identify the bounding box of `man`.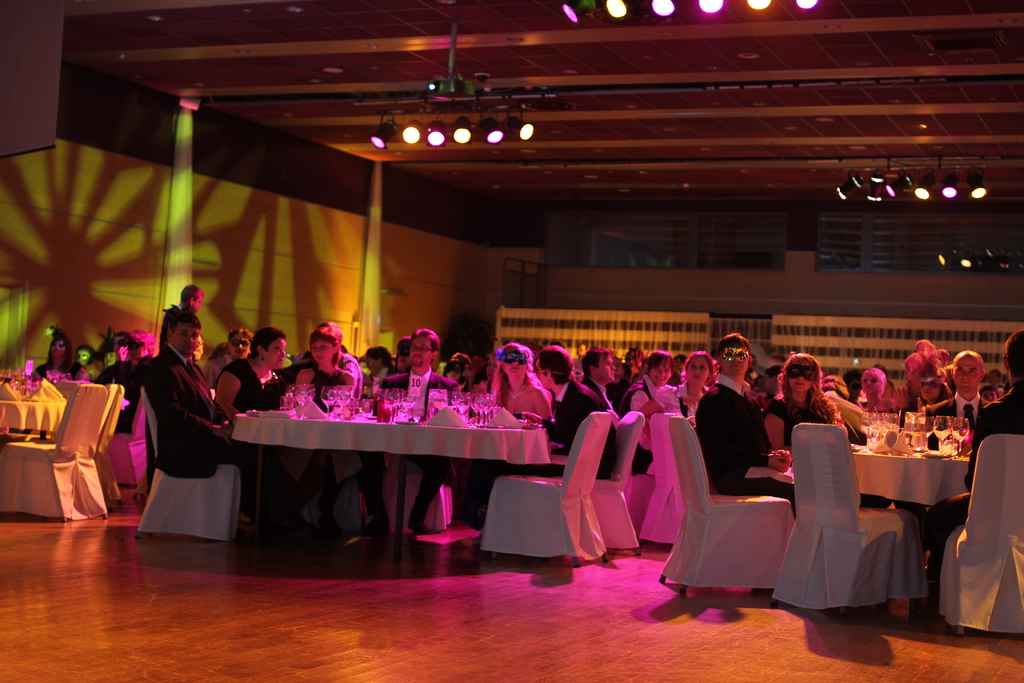
rect(374, 329, 456, 547).
